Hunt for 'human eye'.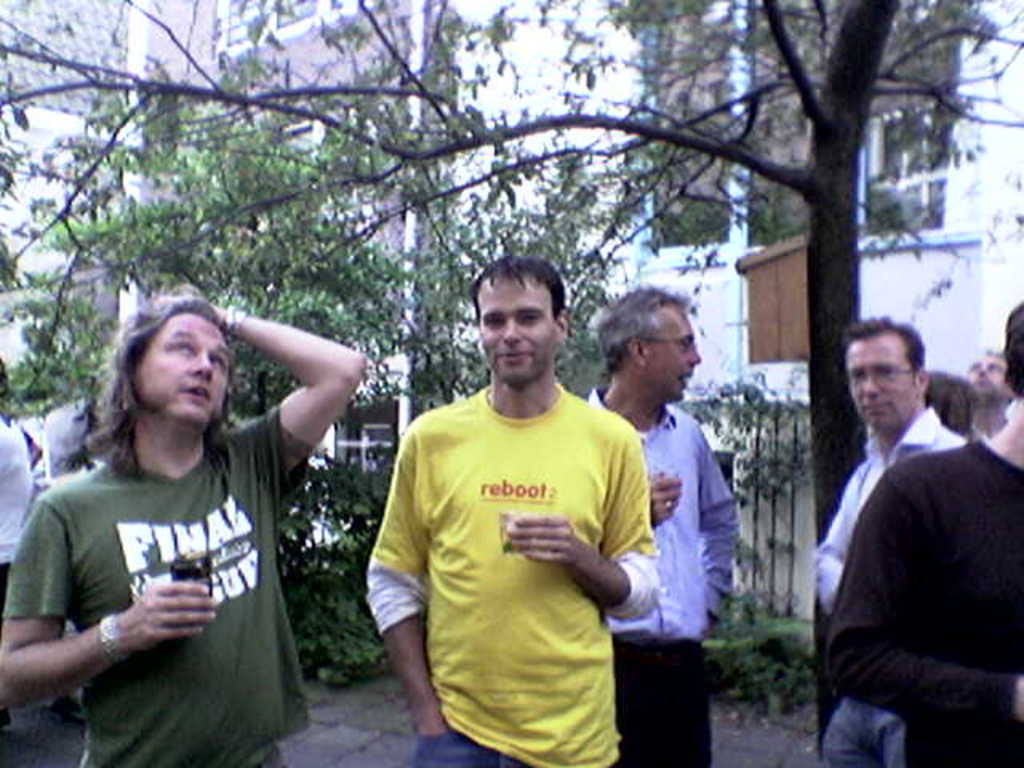
Hunted down at left=482, top=315, right=506, bottom=328.
